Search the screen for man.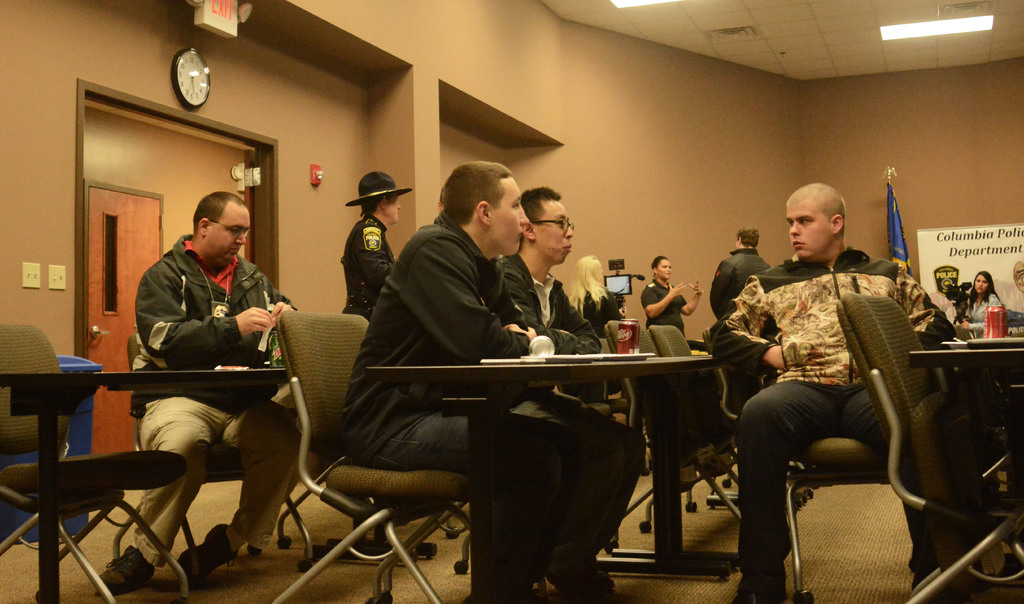
Found at 90, 195, 299, 592.
